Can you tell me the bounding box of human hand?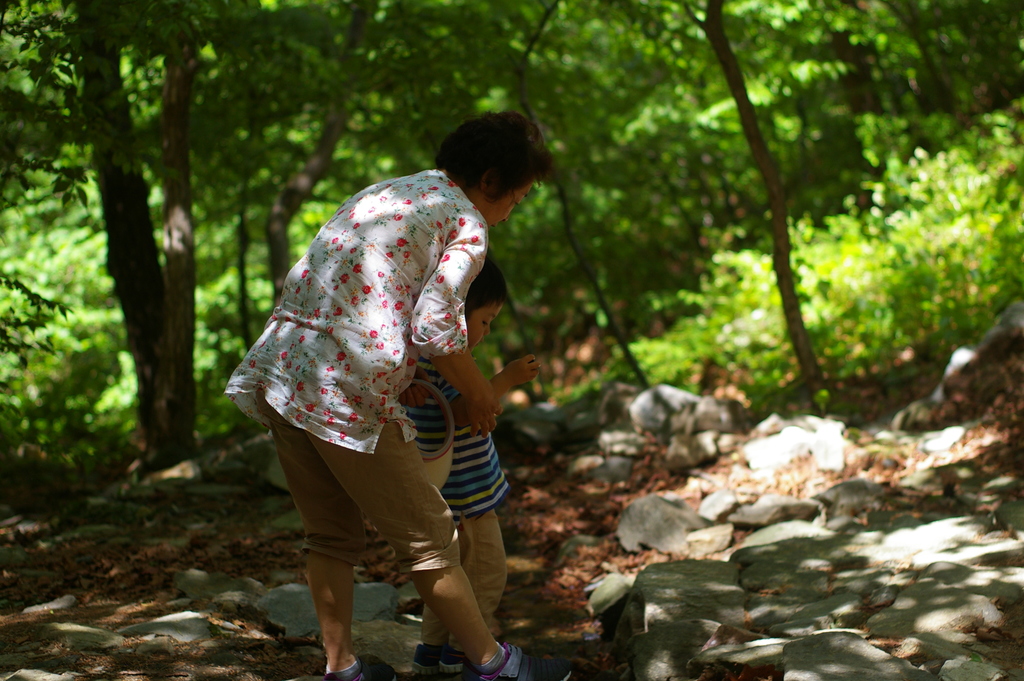
<box>396,364,435,410</box>.
